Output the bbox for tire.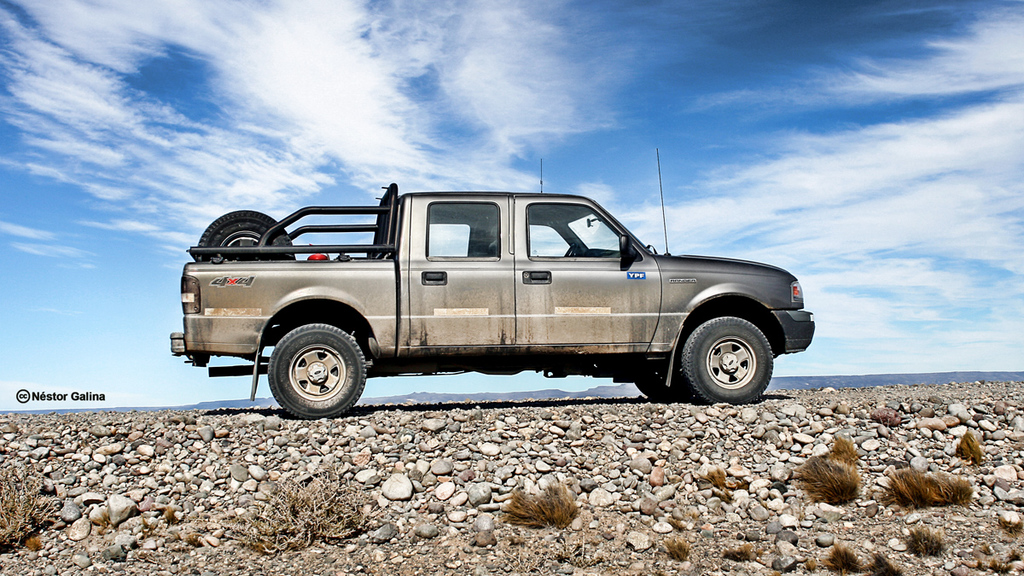
{"x1": 262, "y1": 321, "x2": 367, "y2": 428}.
